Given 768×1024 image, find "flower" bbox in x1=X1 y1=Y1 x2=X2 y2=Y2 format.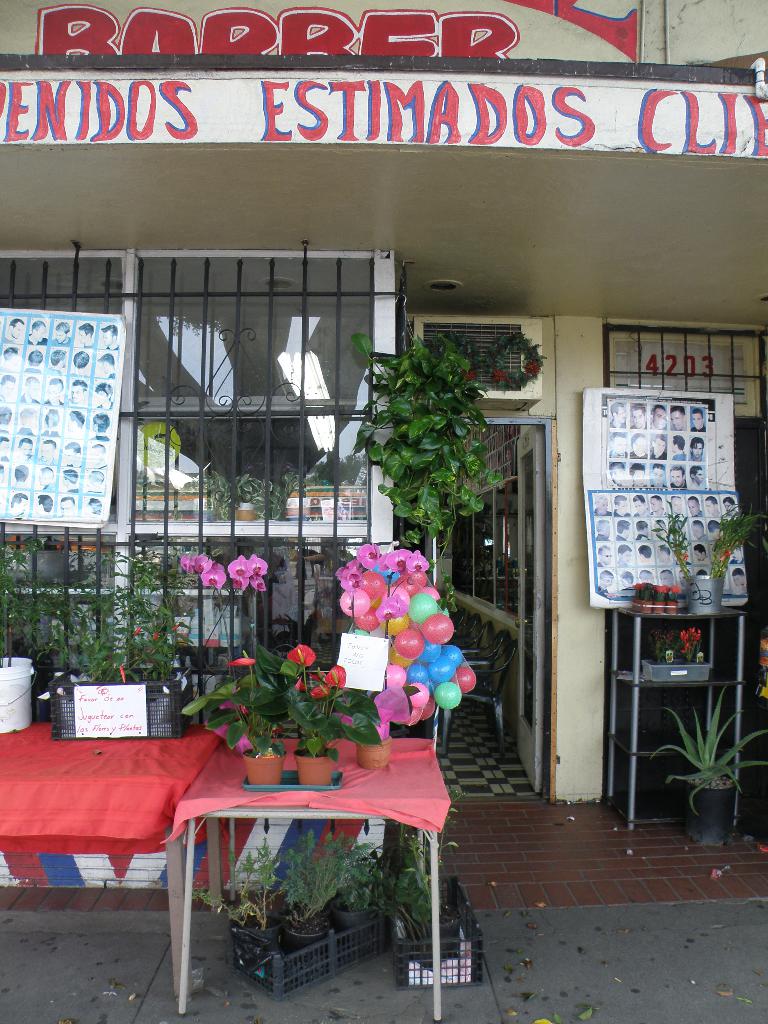
x1=222 y1=657 x2=254 y2=672.
